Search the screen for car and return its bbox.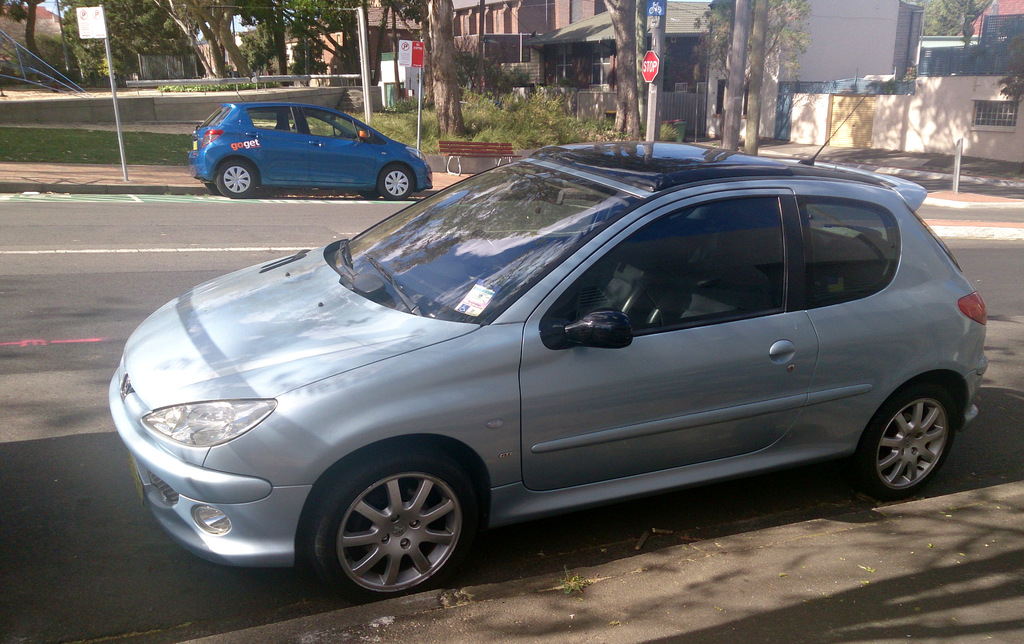
Found: l=107, t=87, r=985, b=603.
